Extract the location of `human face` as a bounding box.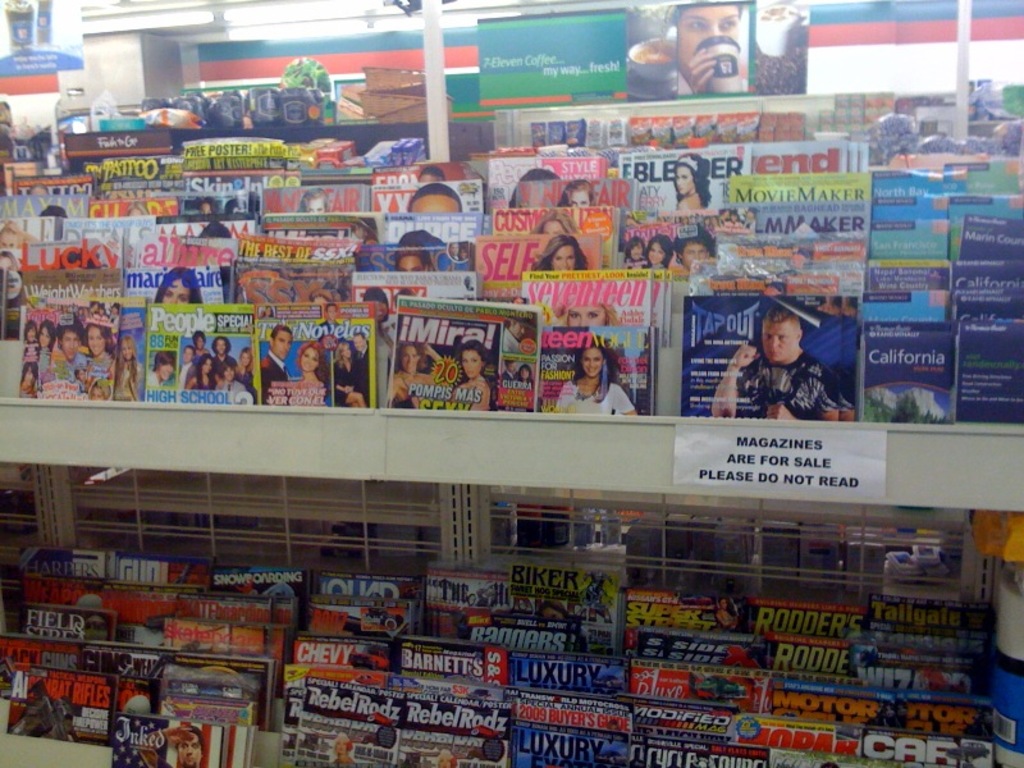
box=[678, 6, 735, 73].
